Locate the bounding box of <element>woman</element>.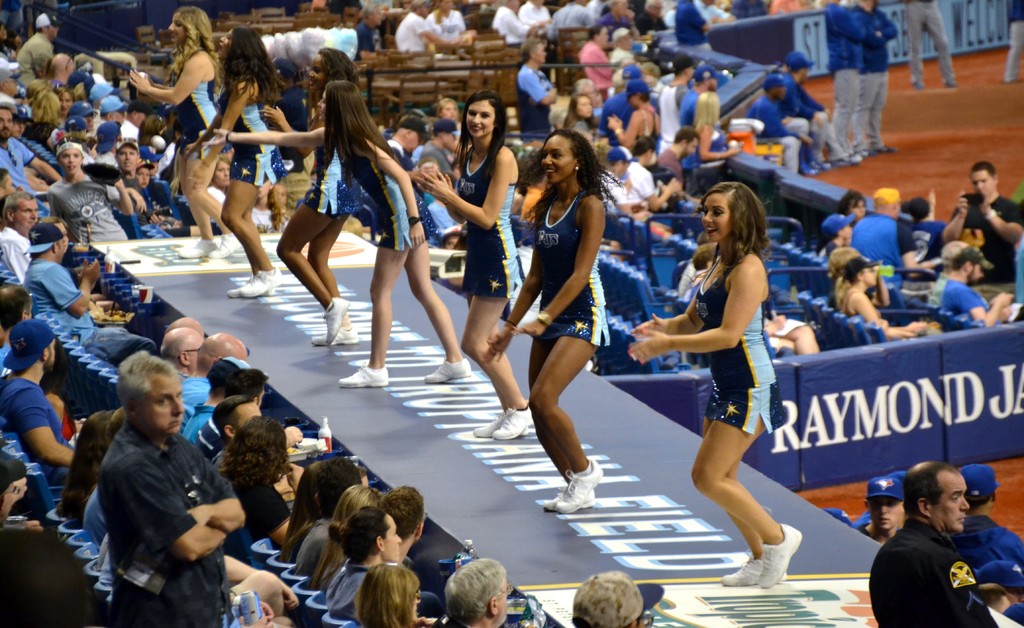
Bounding box: [562,96,596,135].
